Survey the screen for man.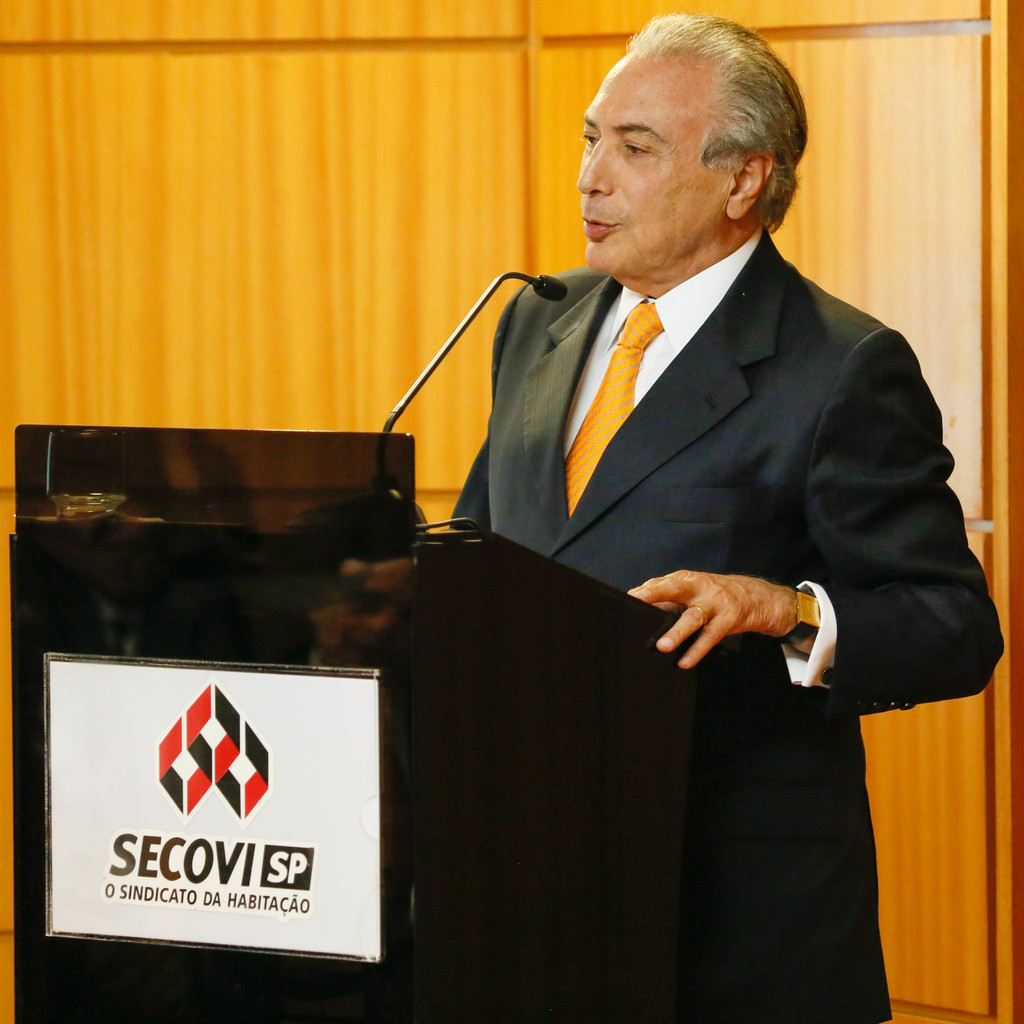
Survey found: {"left": 415, "top": 23, "right": 977, "bottom": 946}.
